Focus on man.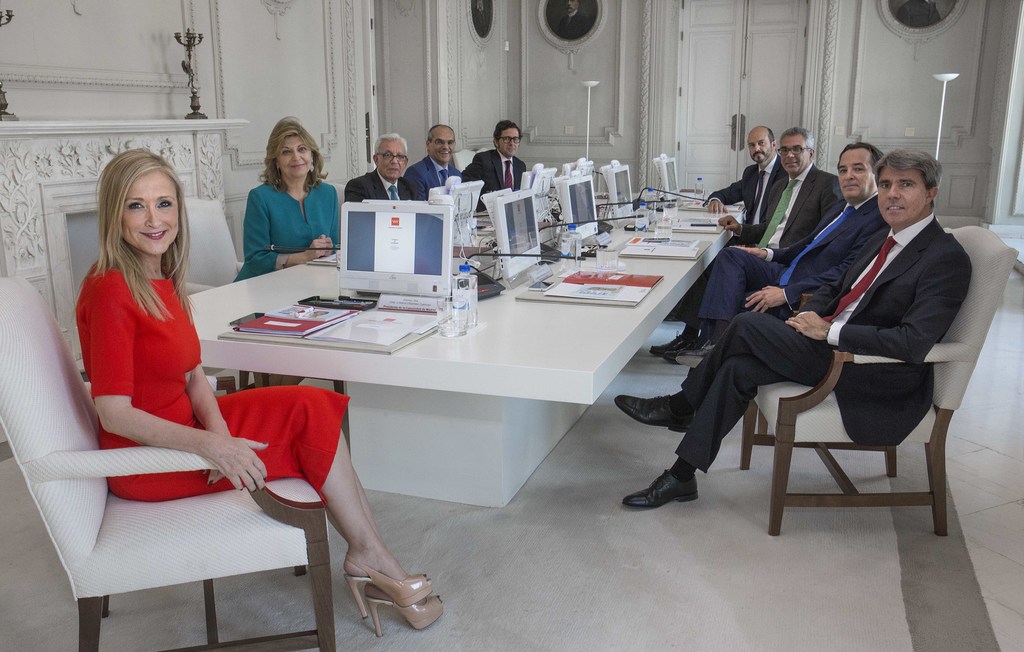
Focused at 648/124/848/361.
